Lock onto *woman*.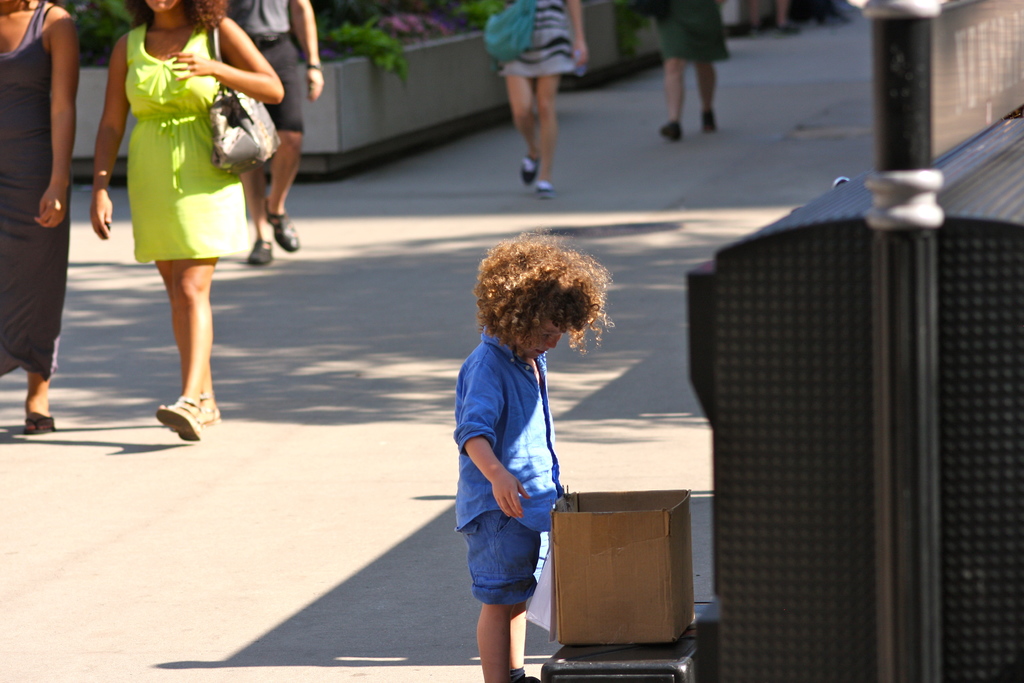
Locked: [90, 0, 294, 447].
